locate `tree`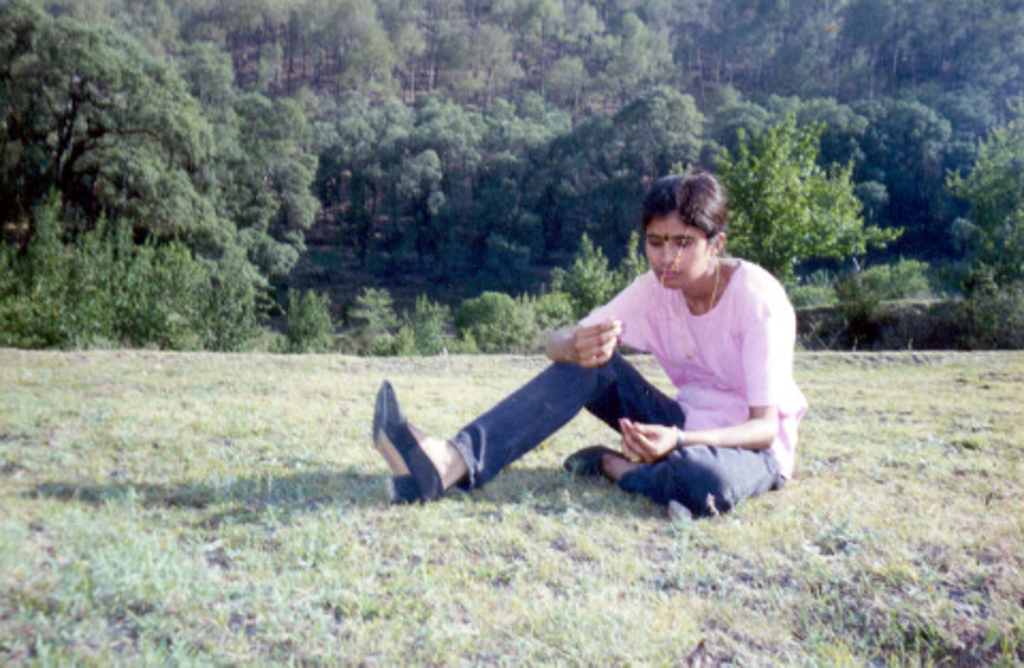
l=75, t=41, r=329, b=295
